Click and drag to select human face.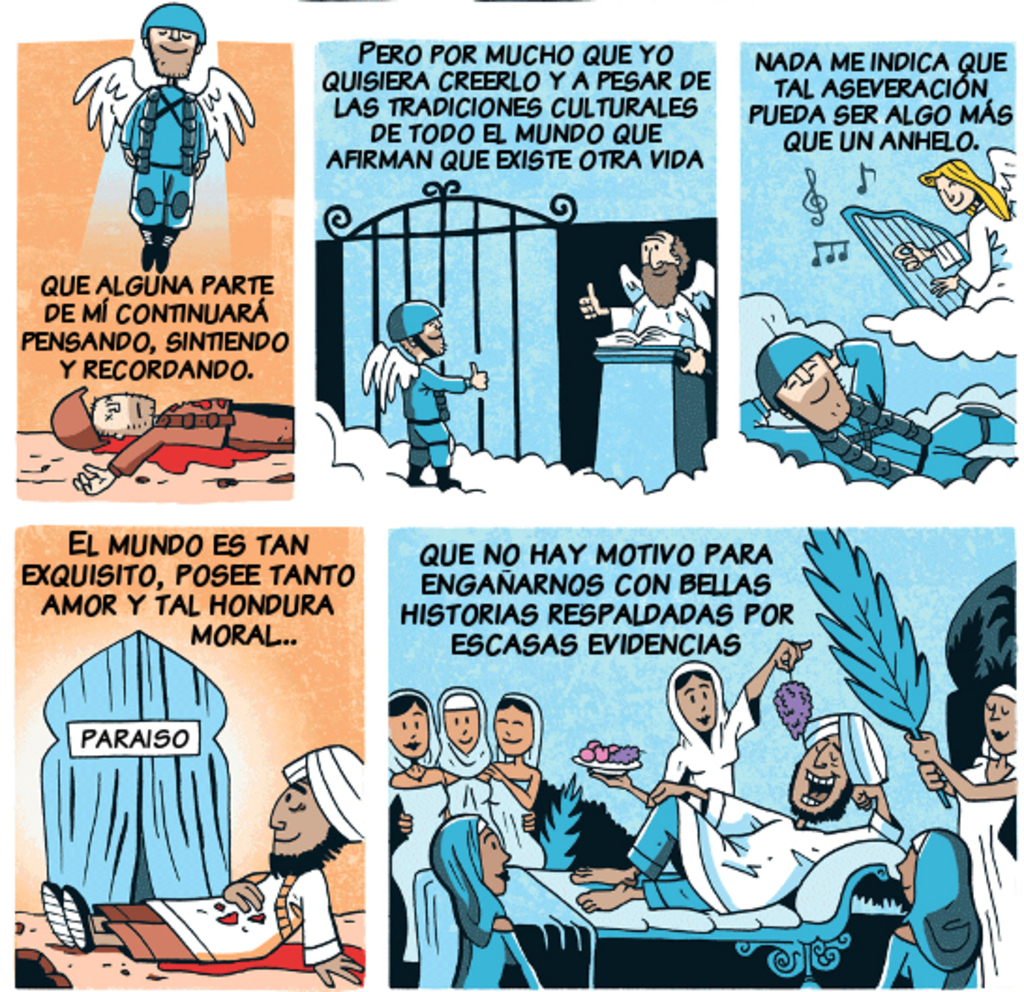
Selection: <region>771, 356, 853, 424</region>.
